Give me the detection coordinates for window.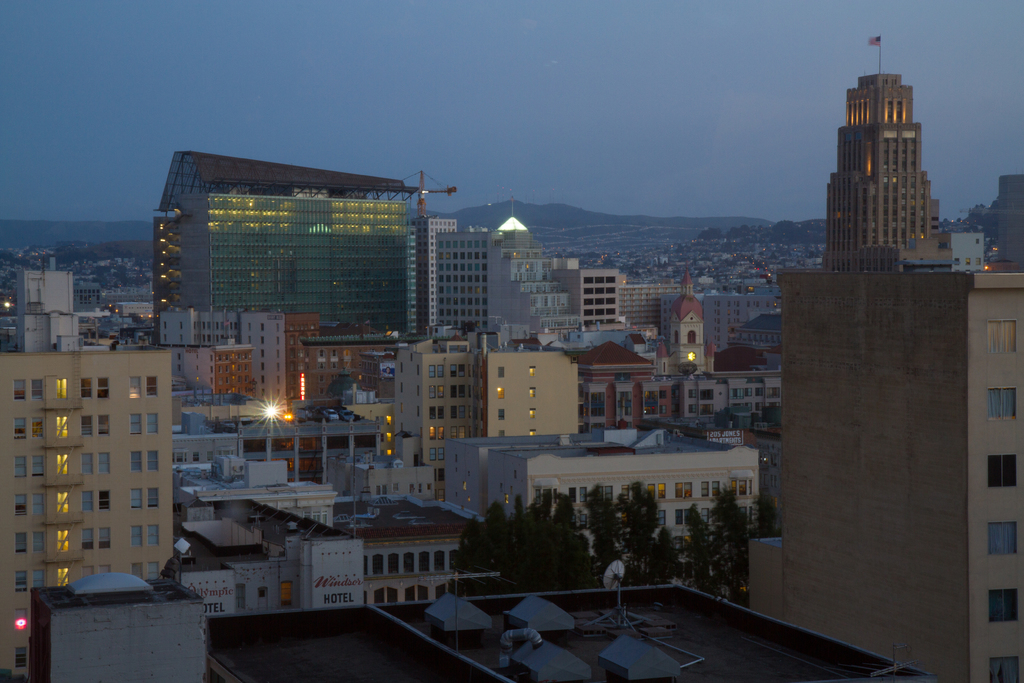
bbox=[98, 452, 111, 474].
